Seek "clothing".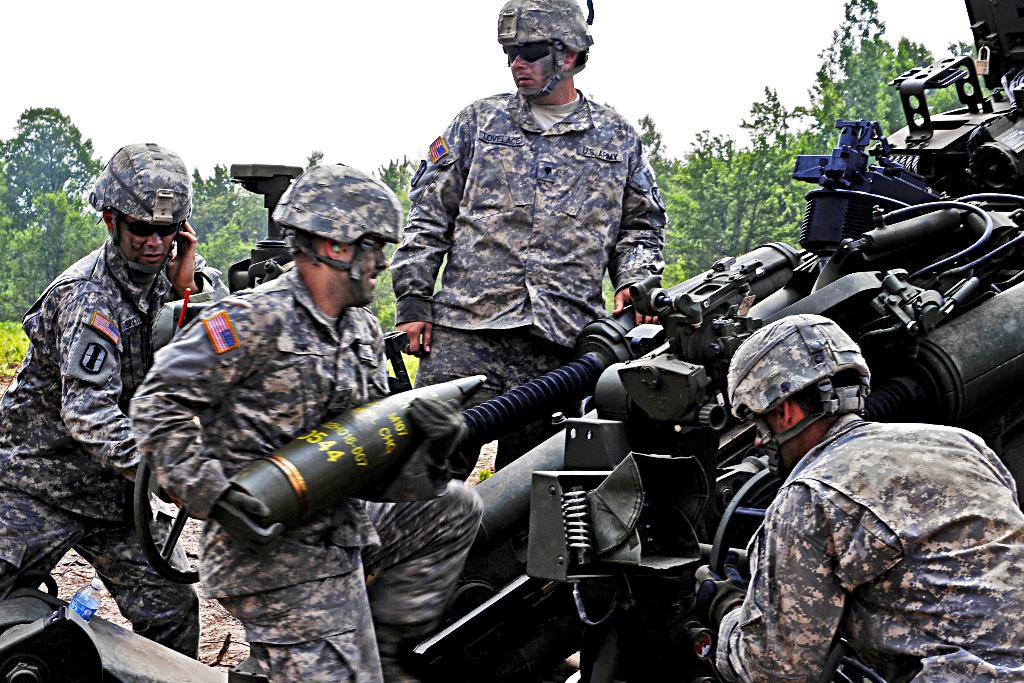
(393, 87, 663, 484).
